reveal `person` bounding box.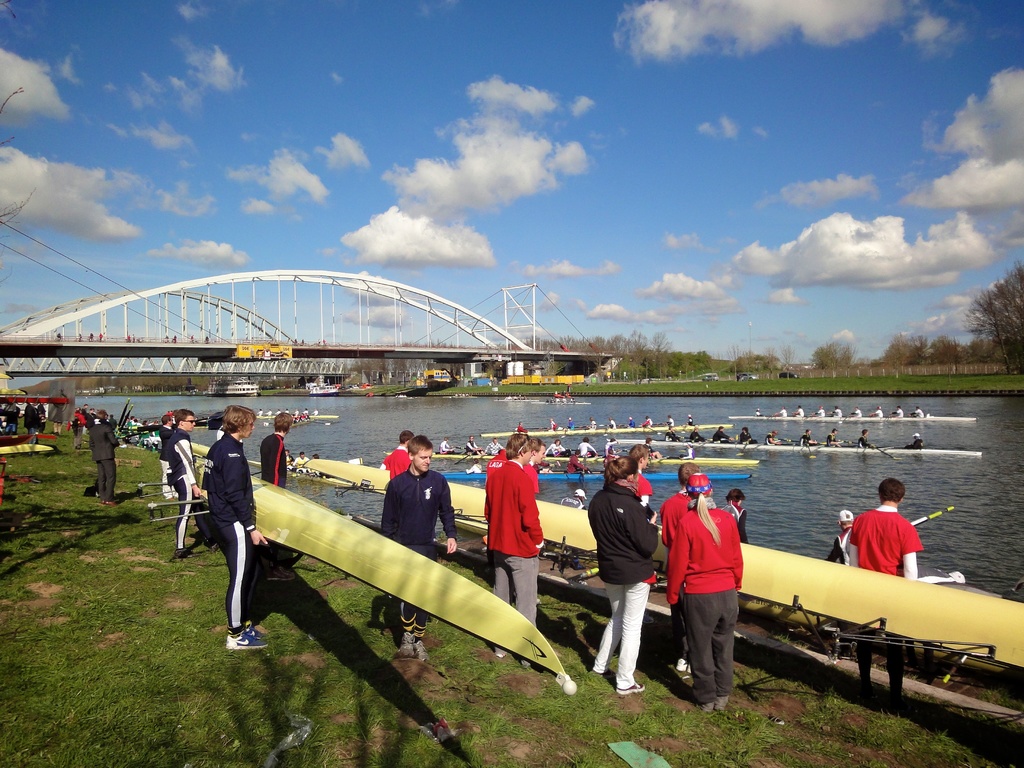
Revealed: box=[547, 440, 570, 458].
